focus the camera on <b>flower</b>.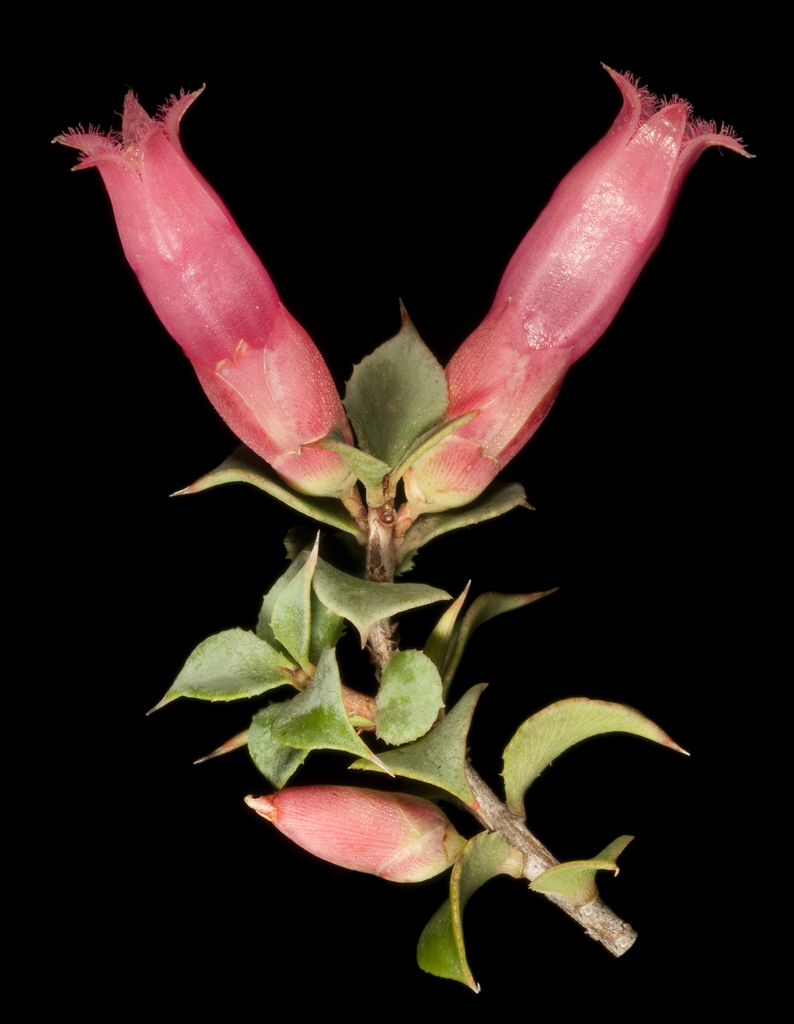
Focus region: {"x1": 242, "y1": 784, "x2": 463, "y2": 886}.
